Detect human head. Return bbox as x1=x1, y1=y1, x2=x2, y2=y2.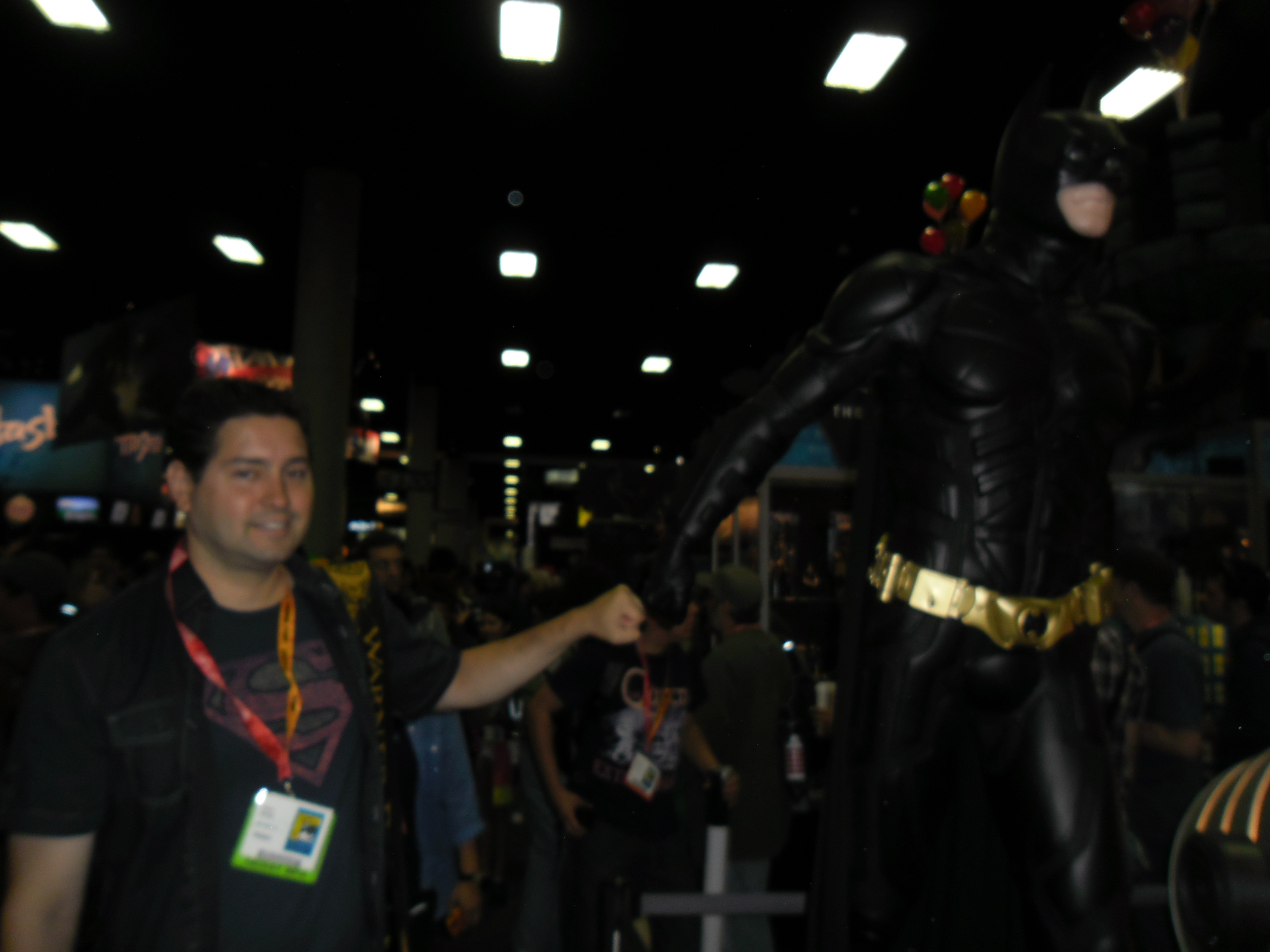
x1=316, y1=33, x2=359, y2=82.
